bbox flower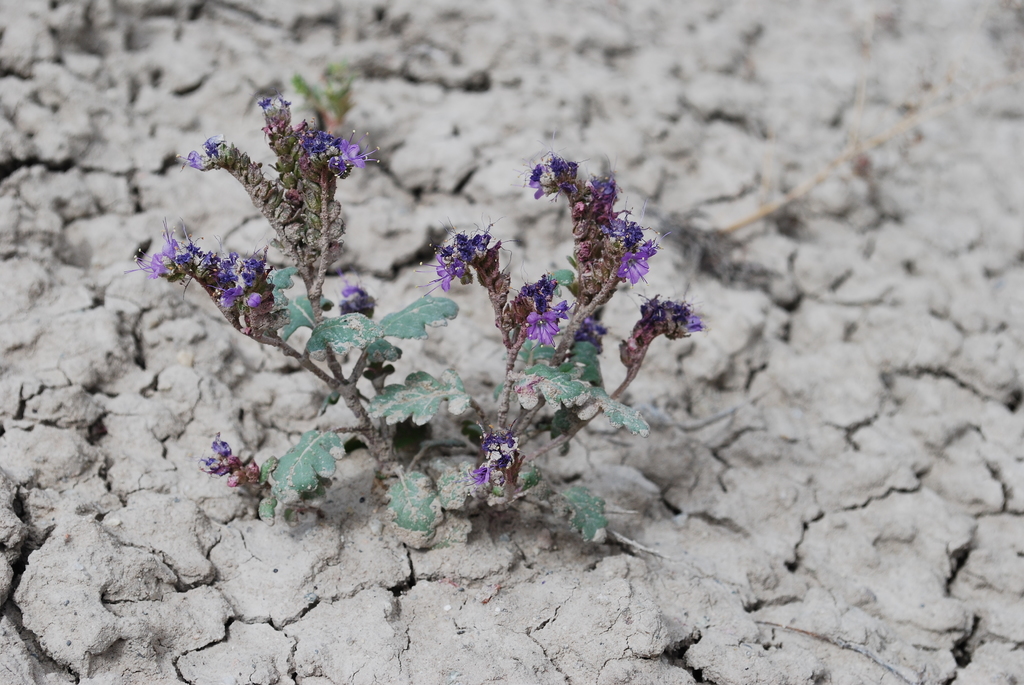
{"left": 613, "top": 293, "right": 703, "bottom": 367}
